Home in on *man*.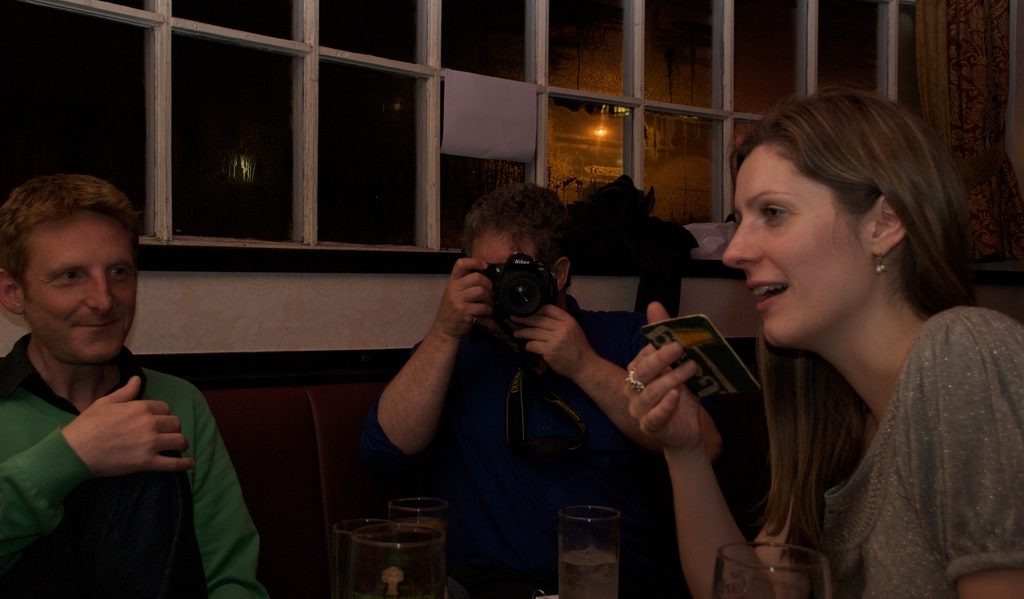
Homed in at <region>346, 184, 717, 550</region>.
